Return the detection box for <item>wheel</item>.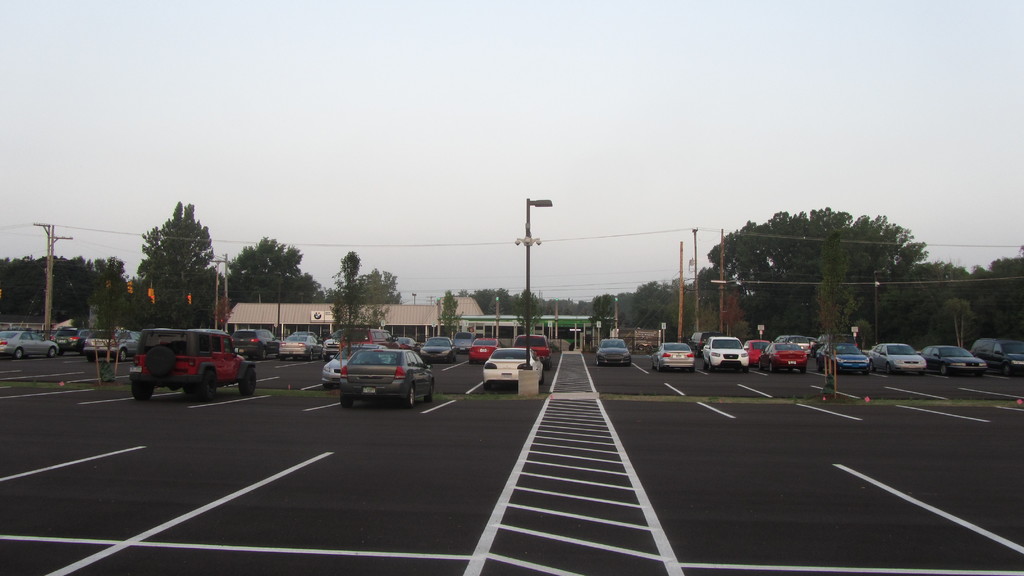
crop(310, 350, 315, 362).
